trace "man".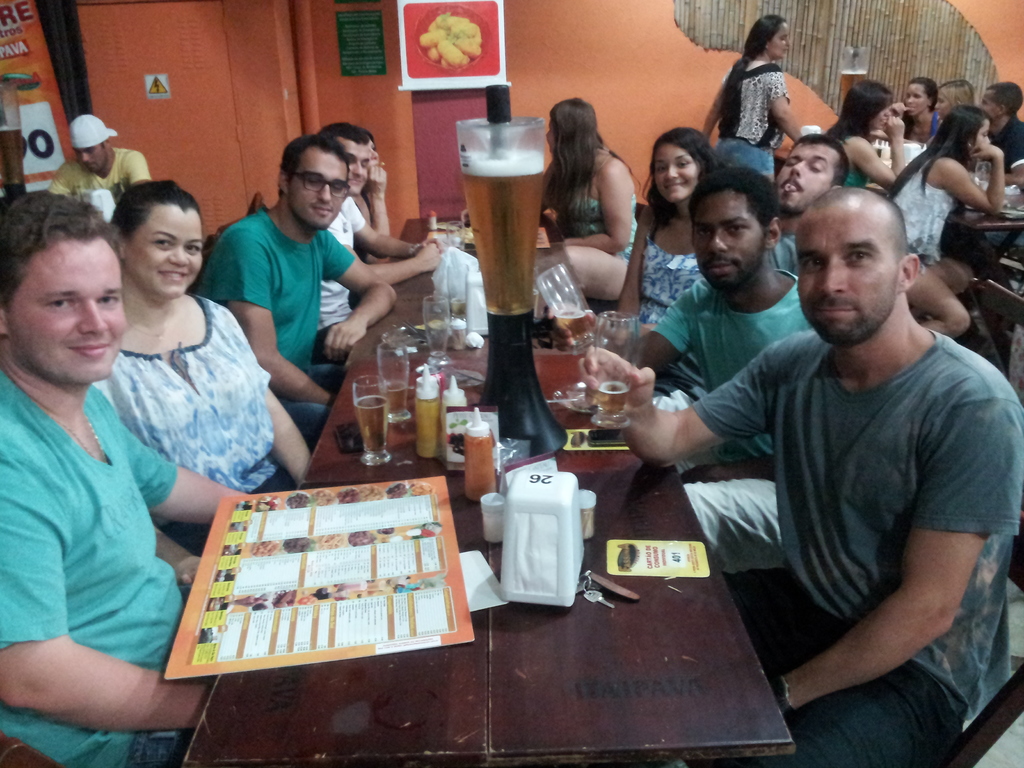
Traced to {"x1": 767, "y1": 134, "x2": 854, "y2": 273}.
